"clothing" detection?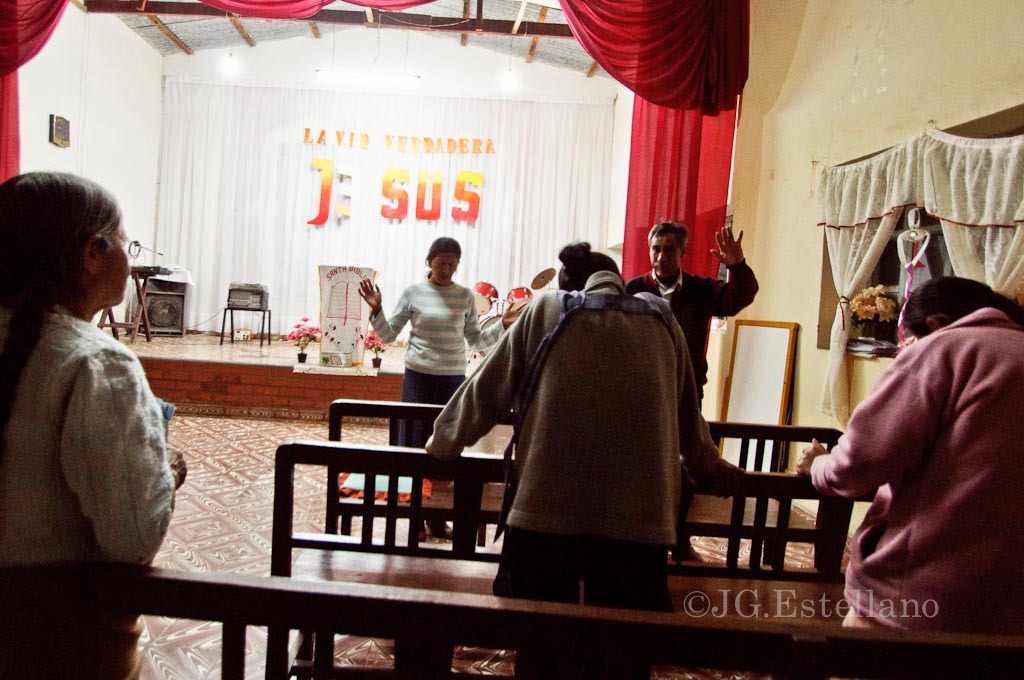
bbox=[0, 293, 175, 679]
